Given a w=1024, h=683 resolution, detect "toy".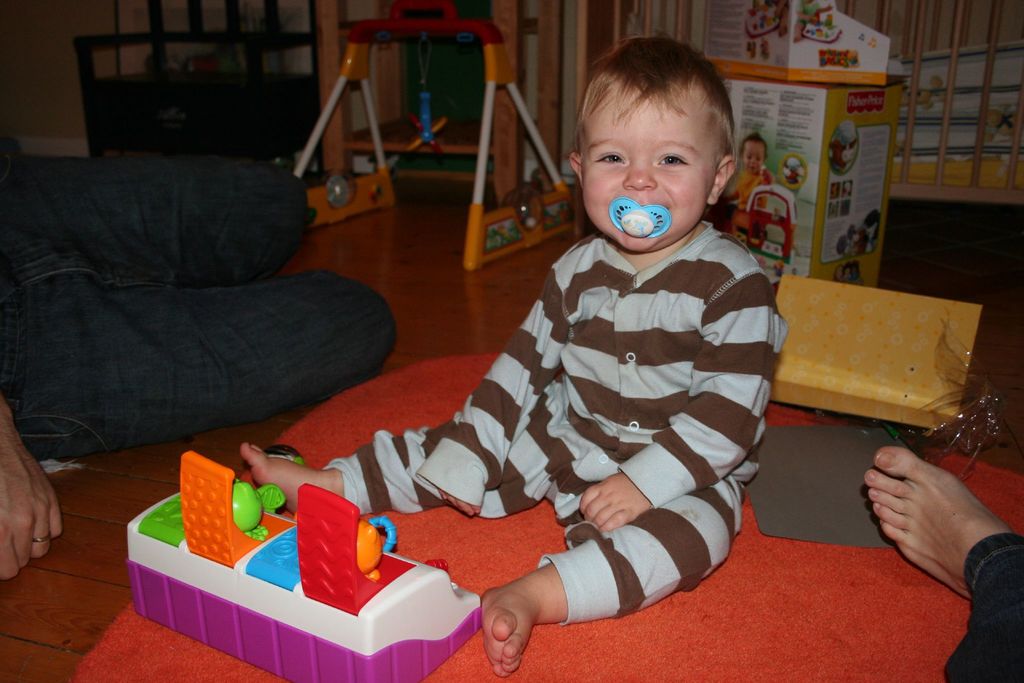
829,135,857,167.
